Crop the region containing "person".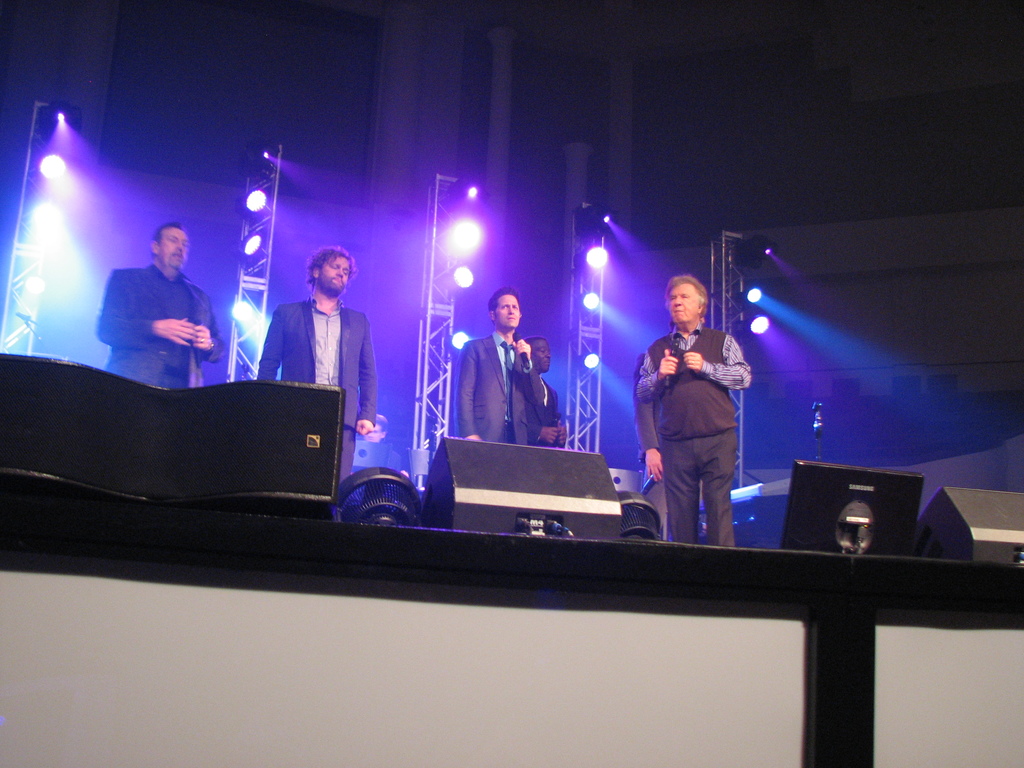
Crop region: <box>95,220,228,389</box>.
